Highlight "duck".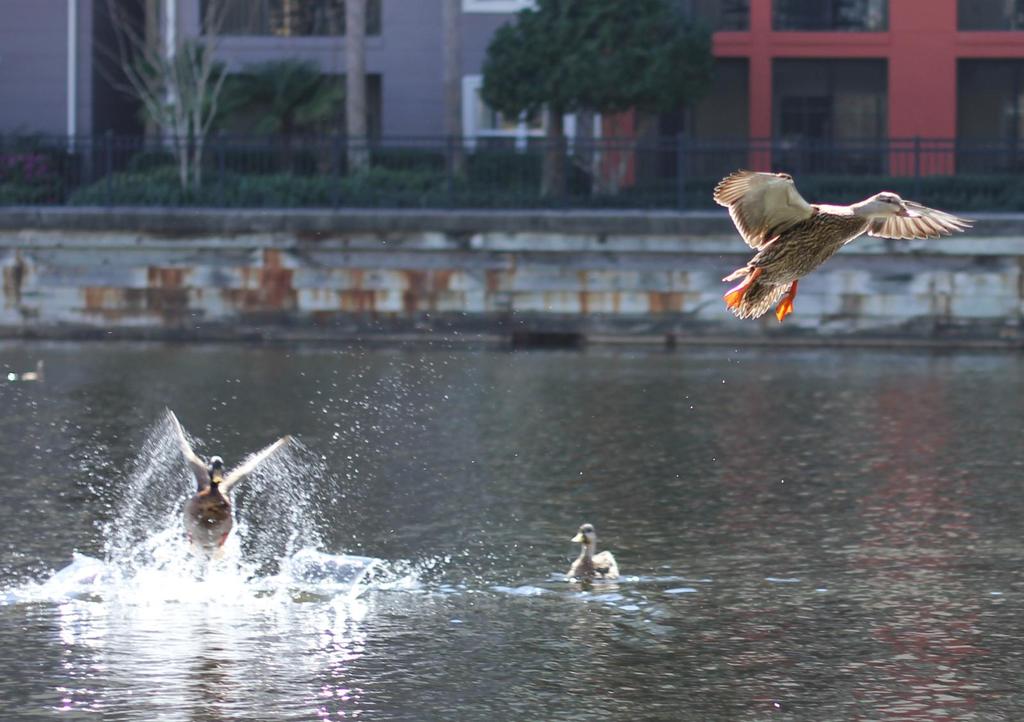
Highlighted region: (172,406,309,573).
